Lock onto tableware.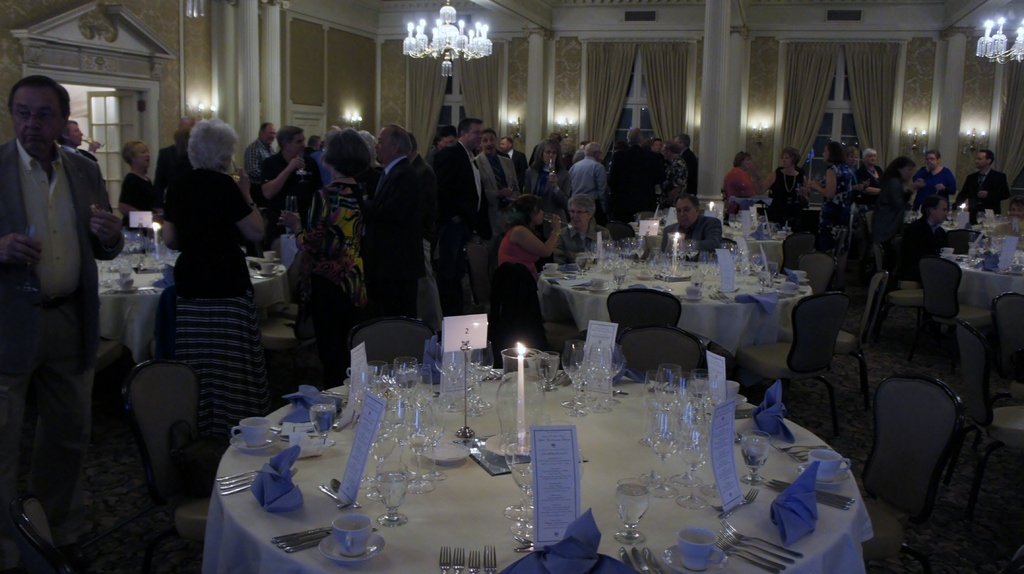
Locked: <bbox>563, 344, 588, 418</bbox>.
